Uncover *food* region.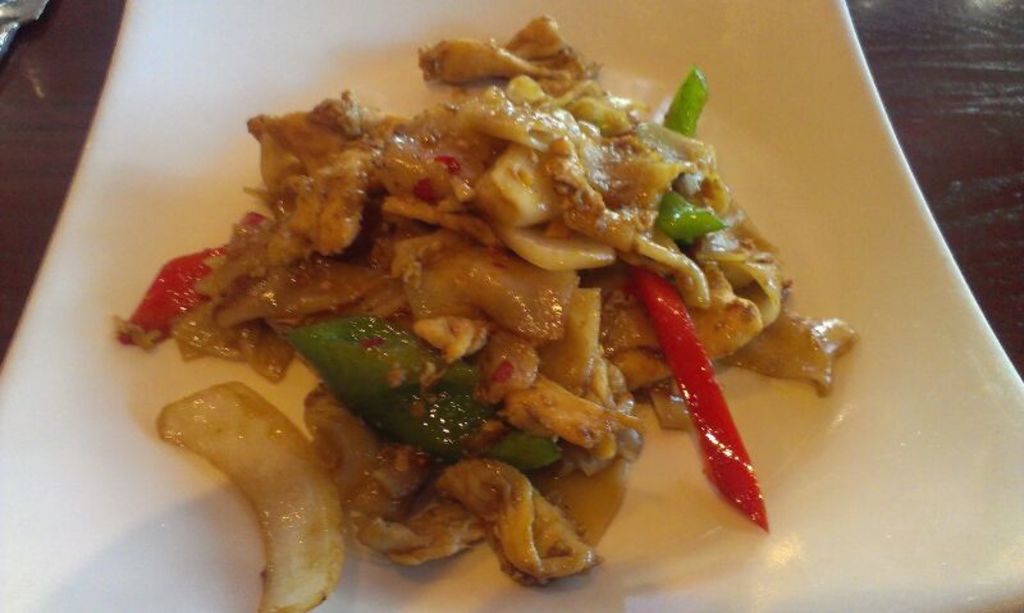
Uncovered: crop(125, 5, 870, 569).
